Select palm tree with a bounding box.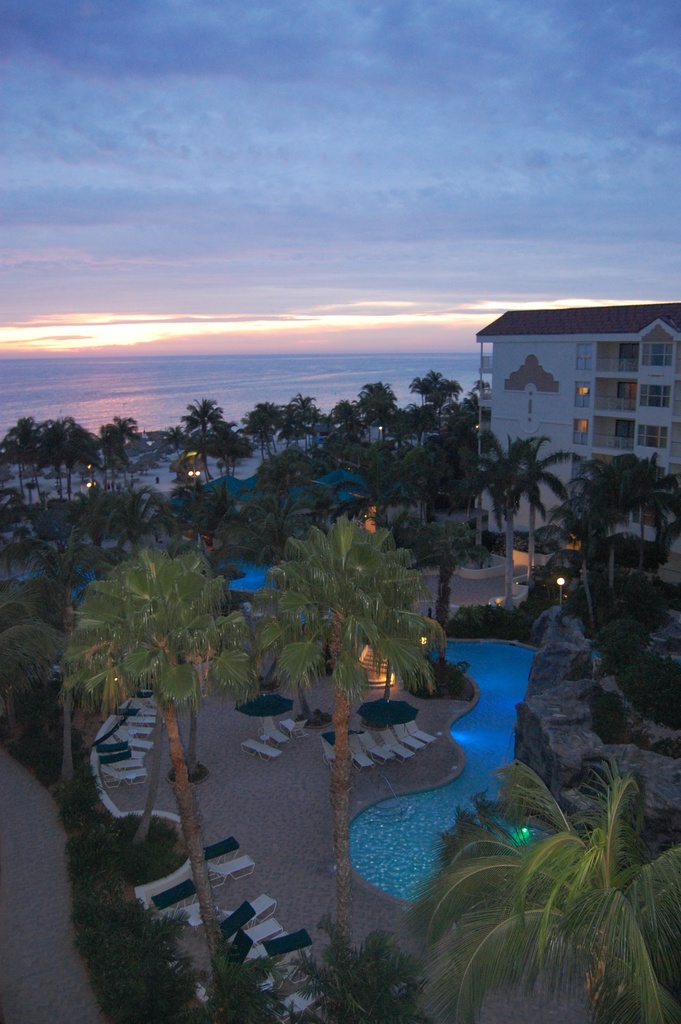
bbox(82, 411, 140, 472).
